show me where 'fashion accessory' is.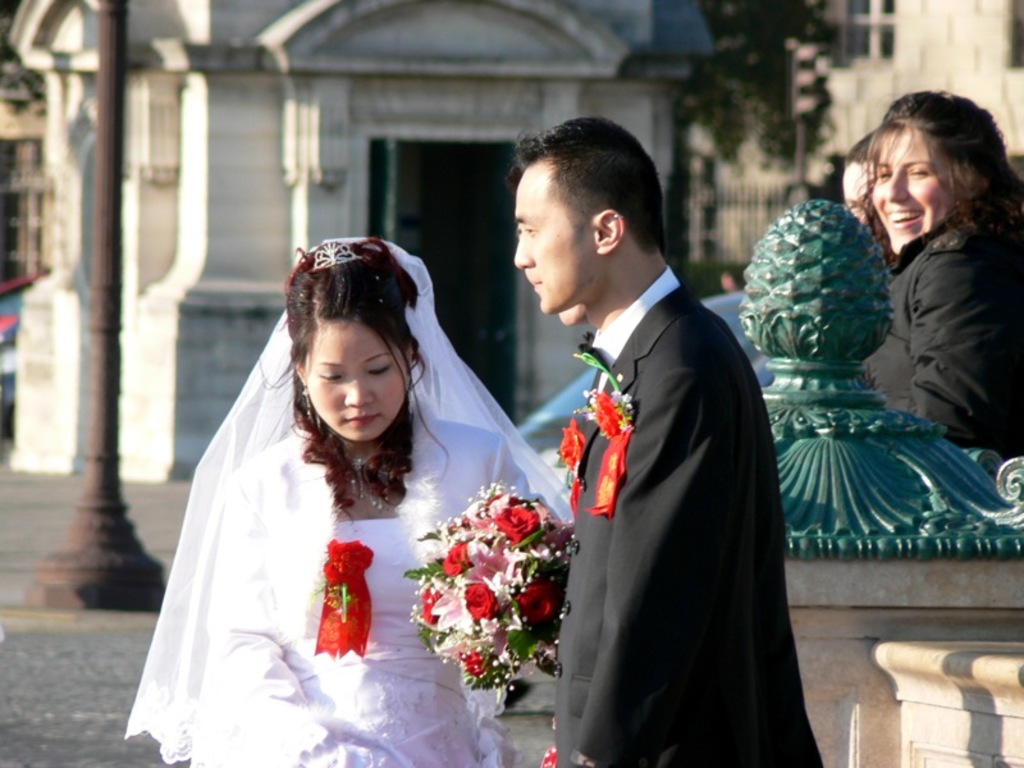
'fashion accessory' is at bbox=[310, 237, 362, 273].
